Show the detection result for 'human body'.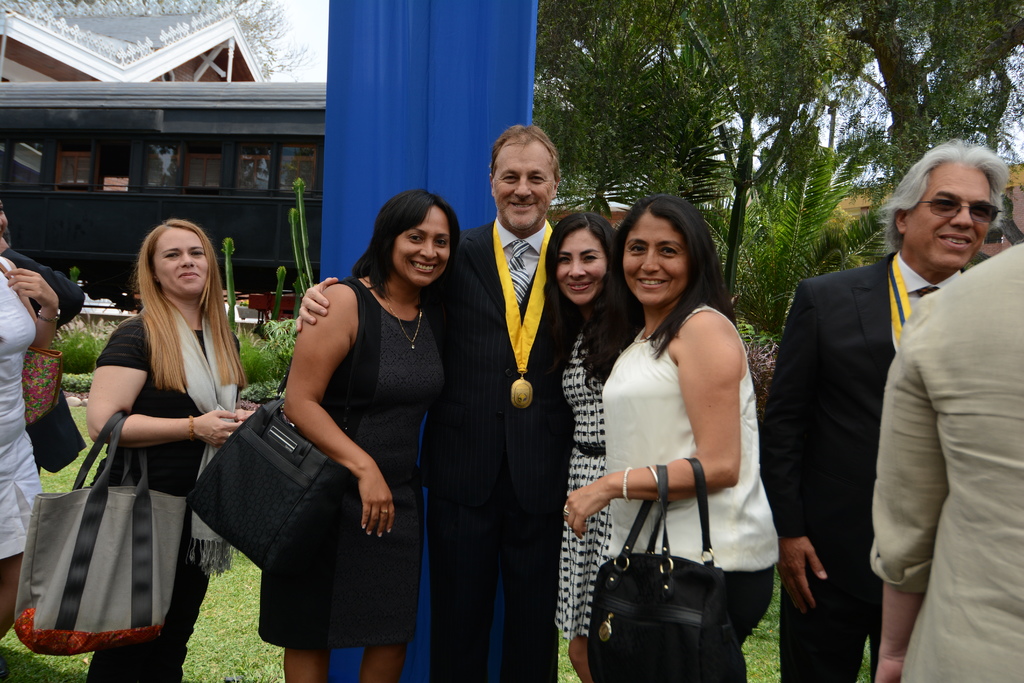
(595, 207, 769, 682).
